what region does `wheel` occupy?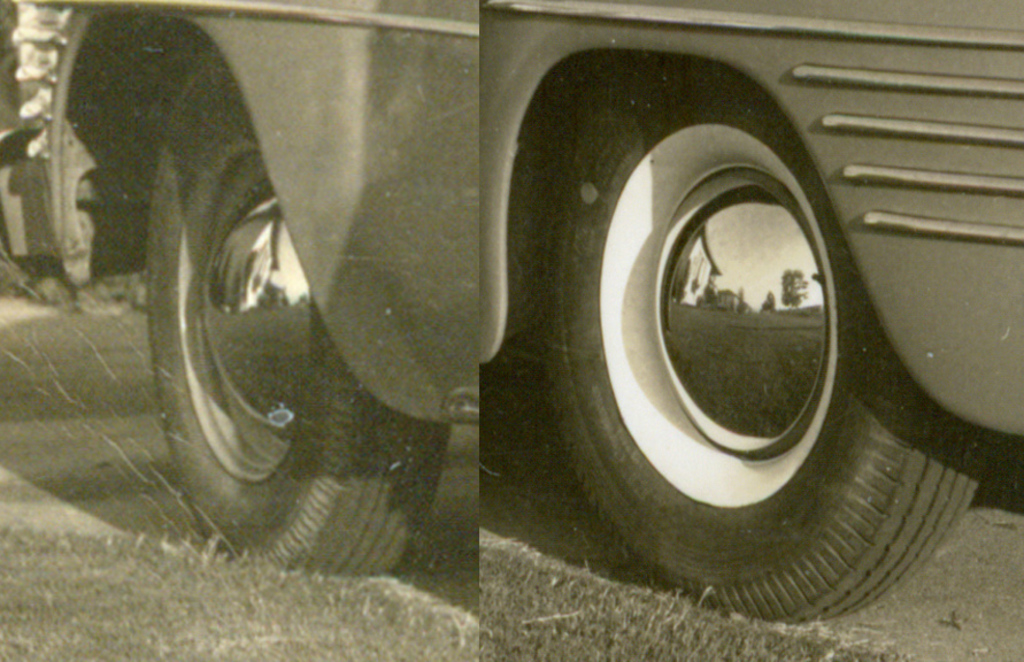
region(540, 68, 1002, 628).
